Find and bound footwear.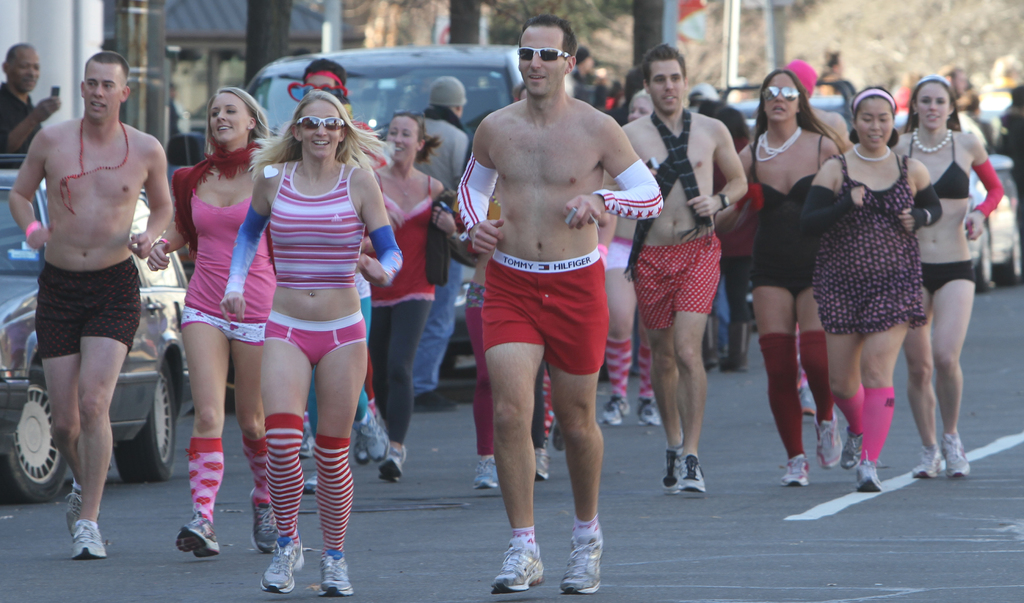
Bound: 177, 512, 219, 559.
